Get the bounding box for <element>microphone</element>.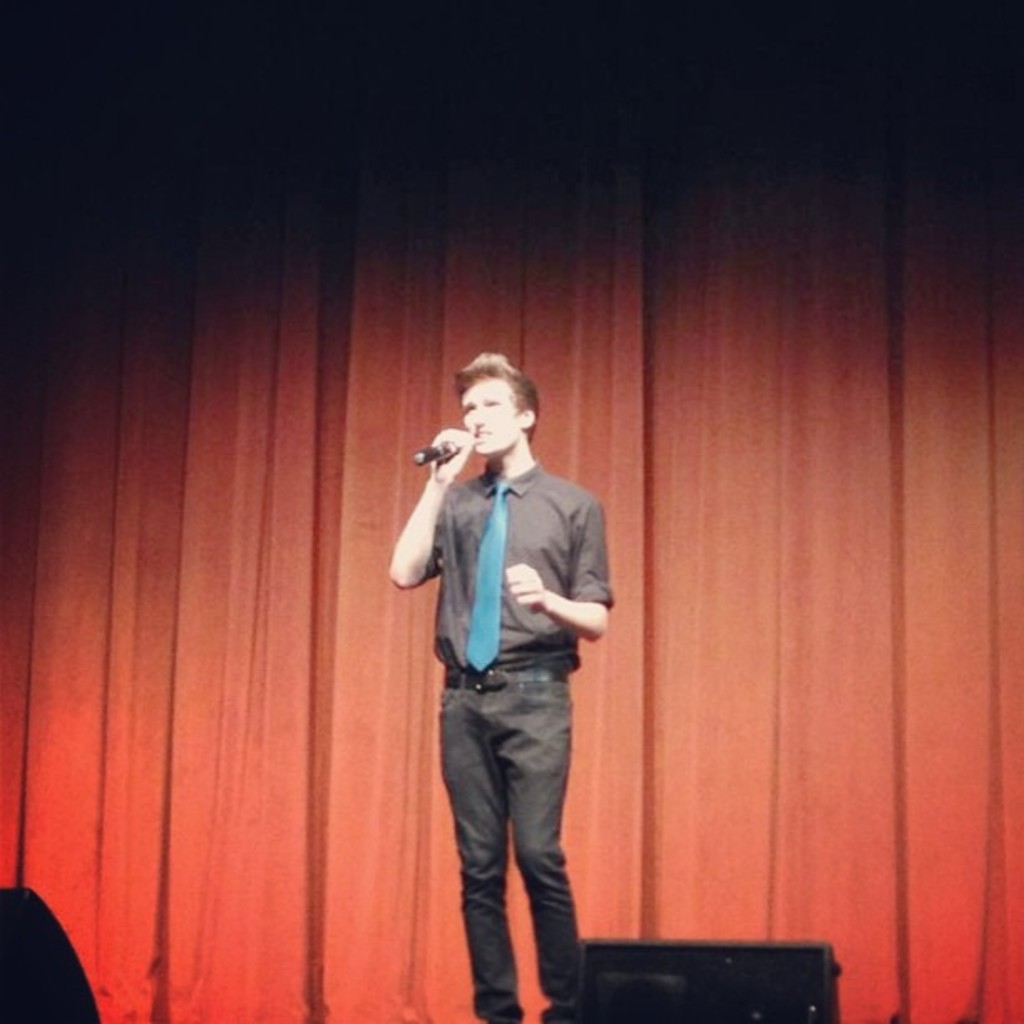
box(418, 438, 475, 463).
